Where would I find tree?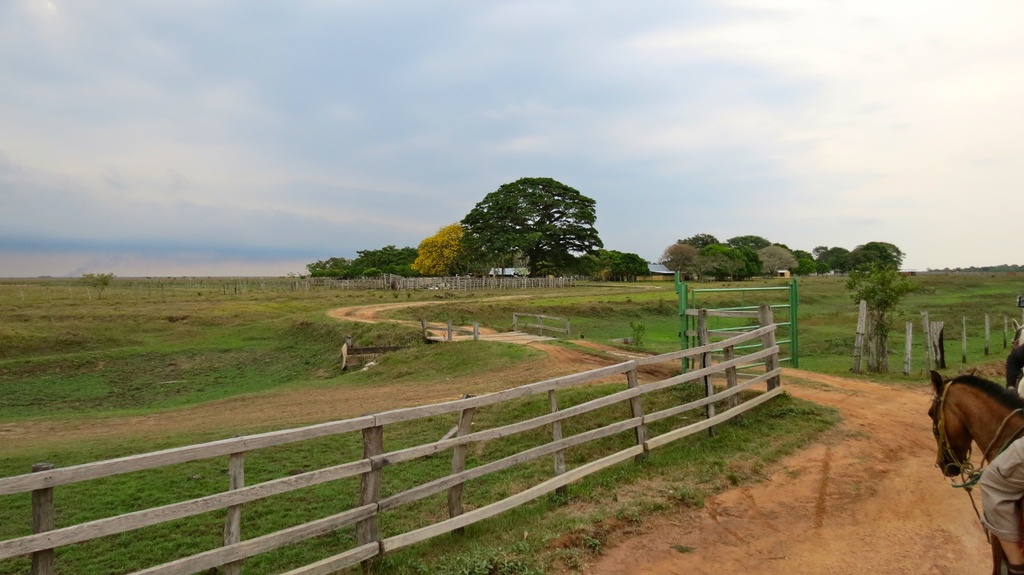
At <box>597,251,639,278</box>.
